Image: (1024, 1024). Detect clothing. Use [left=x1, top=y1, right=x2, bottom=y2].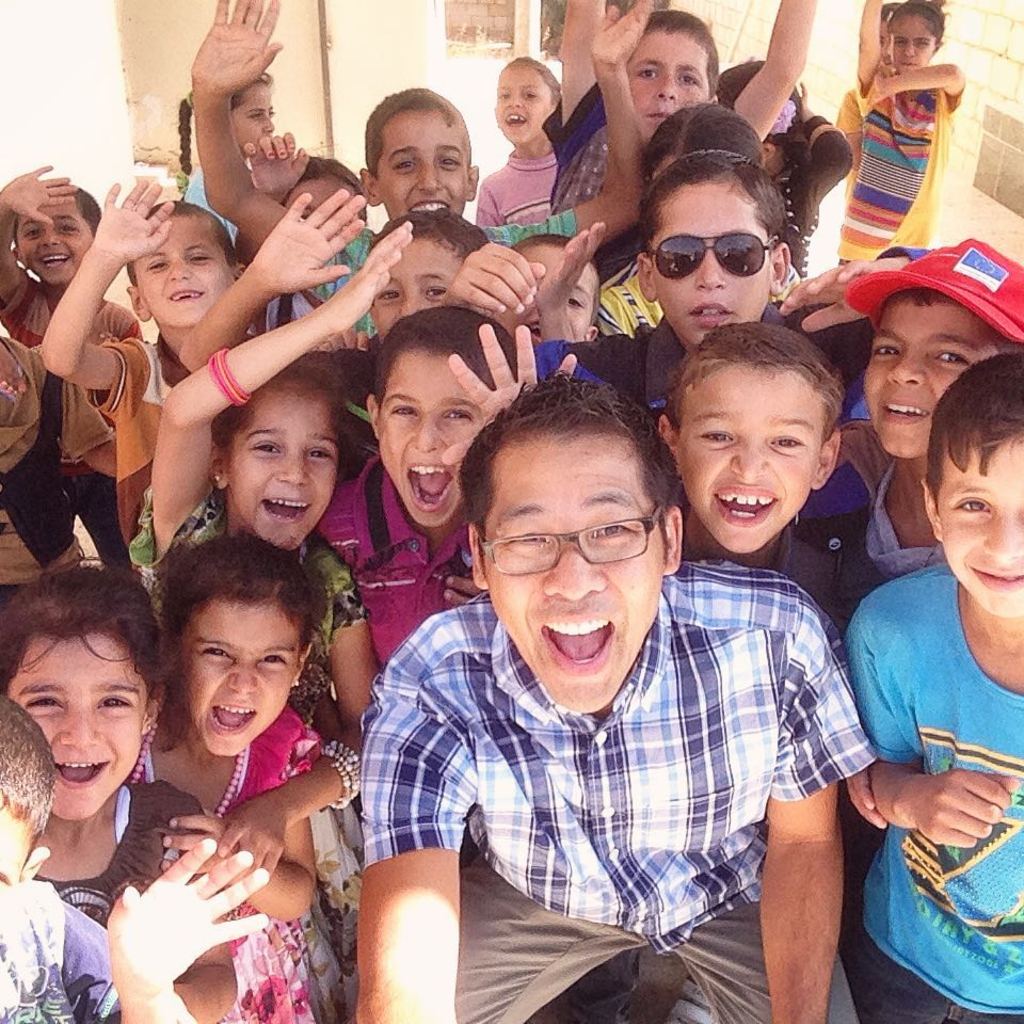
[left=298, top=217, right=576, bottom=333].
